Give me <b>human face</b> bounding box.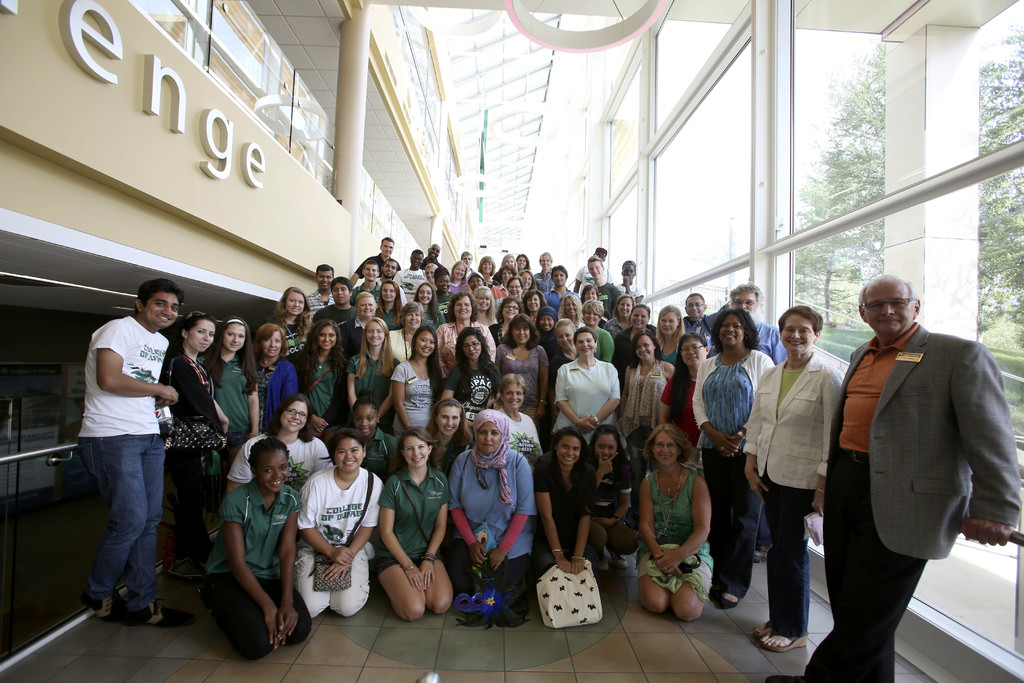
rect(280, 398, 309, 432).
